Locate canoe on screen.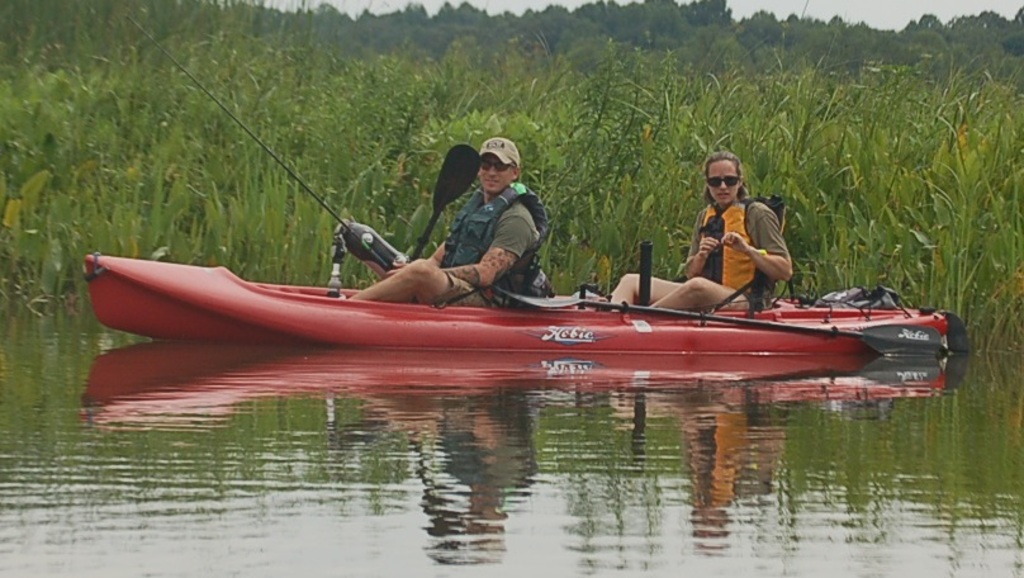
On screen at <box>82,259,947,350</box>.
